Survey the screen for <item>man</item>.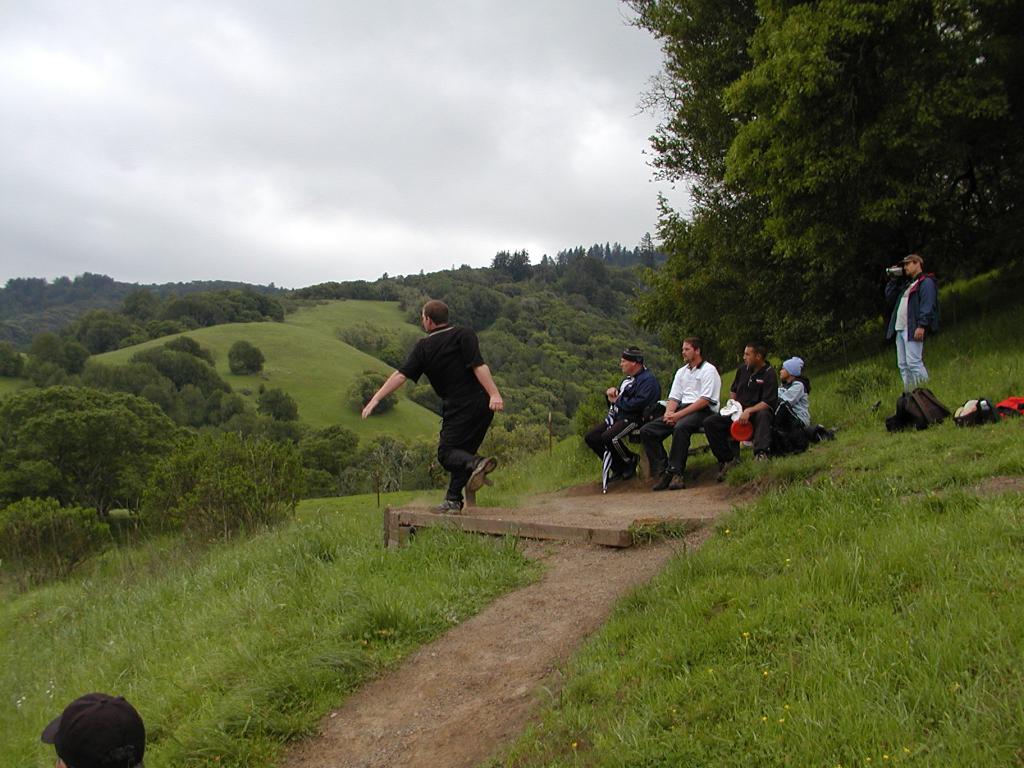
Survey found: (636, 332, 726, 500).
